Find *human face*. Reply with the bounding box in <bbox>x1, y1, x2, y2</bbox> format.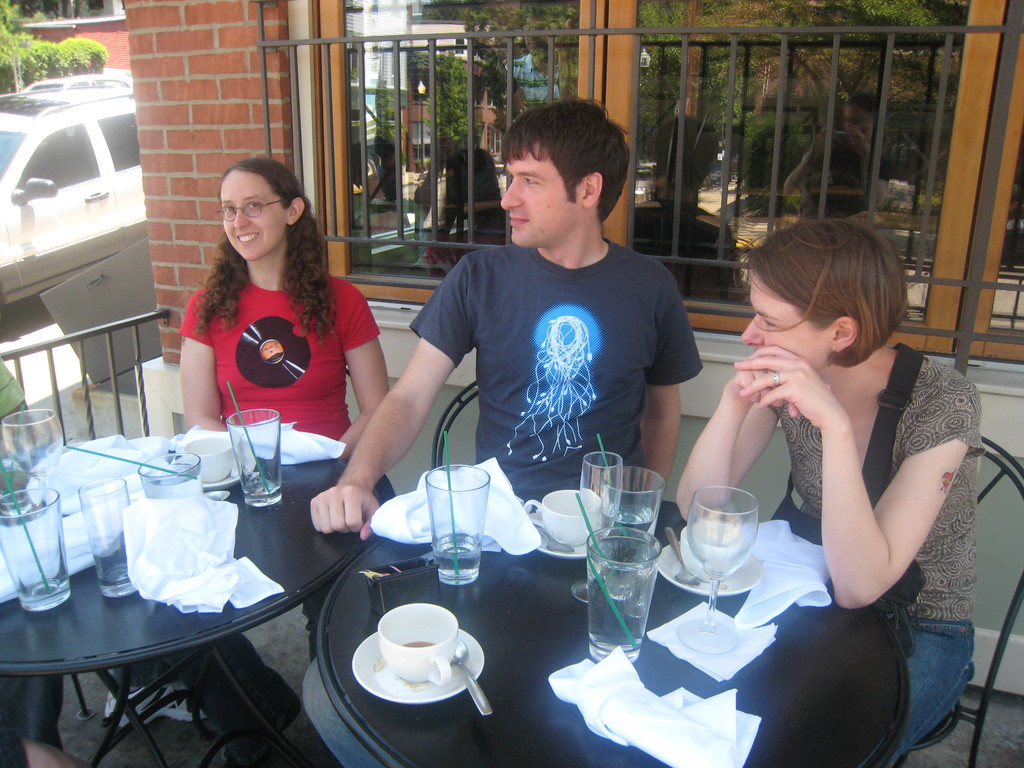
<bbox>221, 165, 290, 268</bbox>.
